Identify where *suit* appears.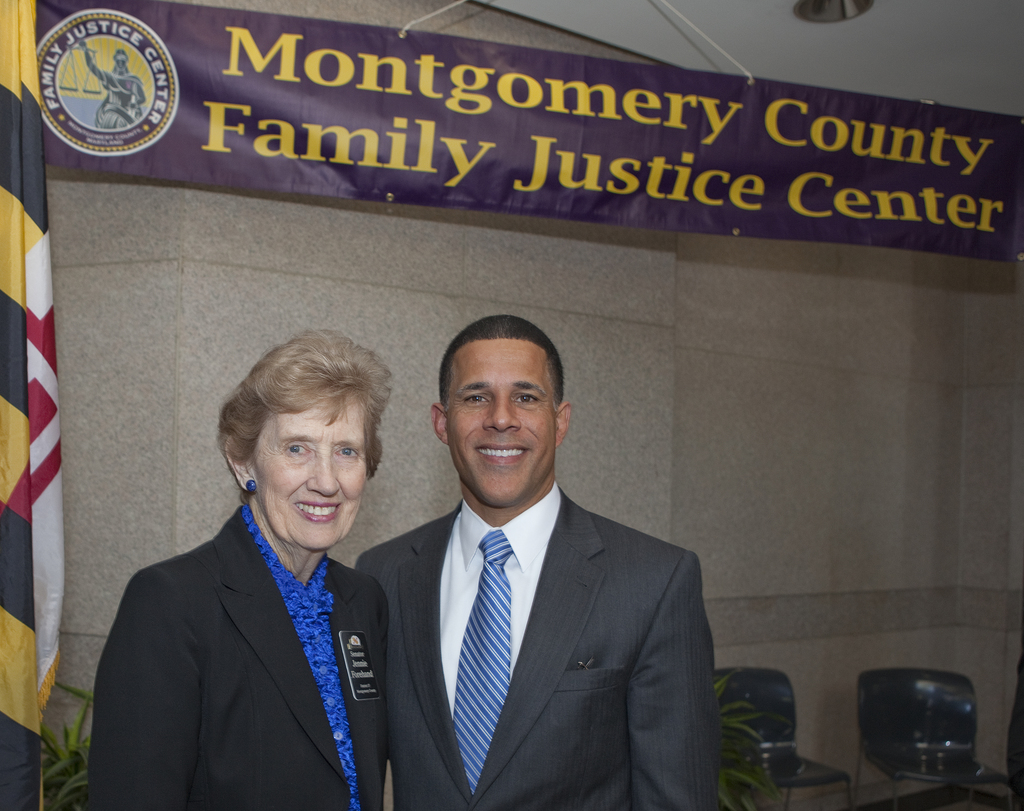
Appears at box=[79, 500, 389, 810].
